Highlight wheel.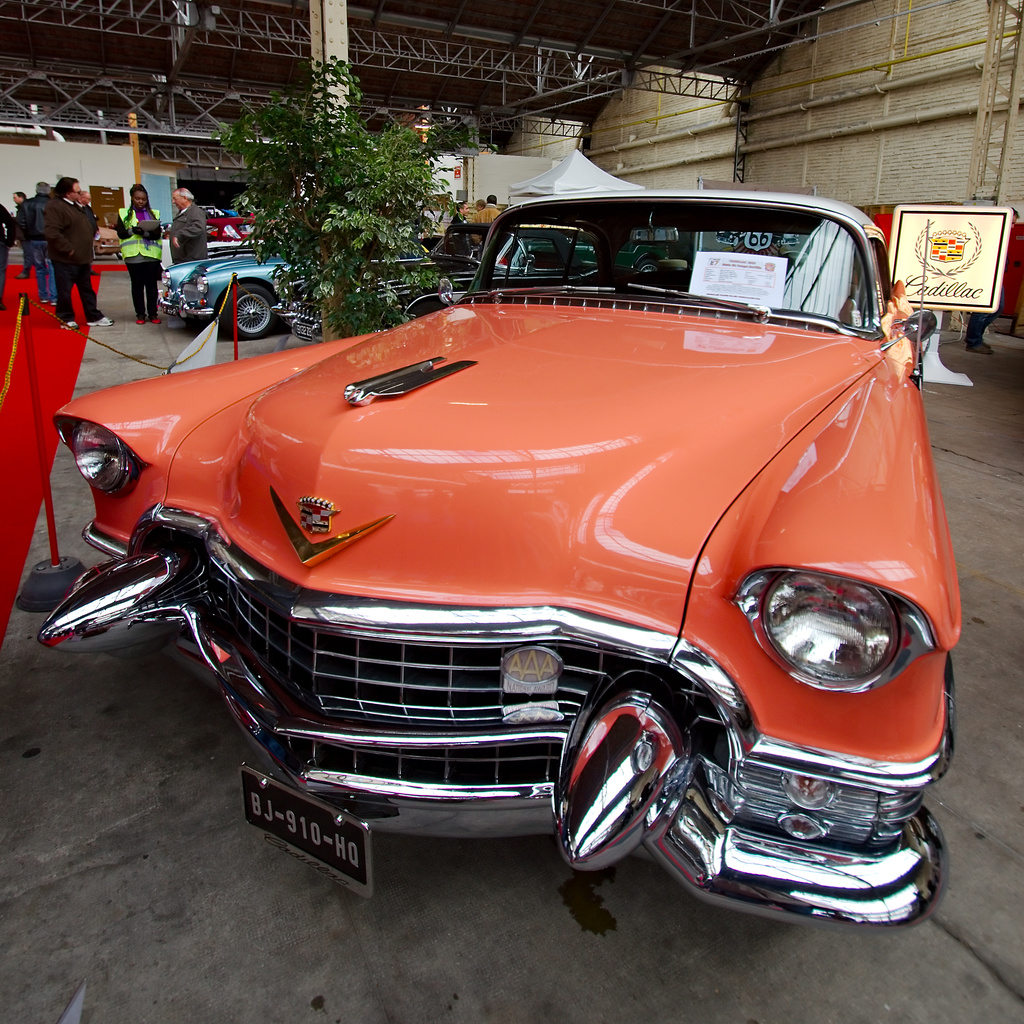
Highlighted region: region(225, 287, 277, 337).
